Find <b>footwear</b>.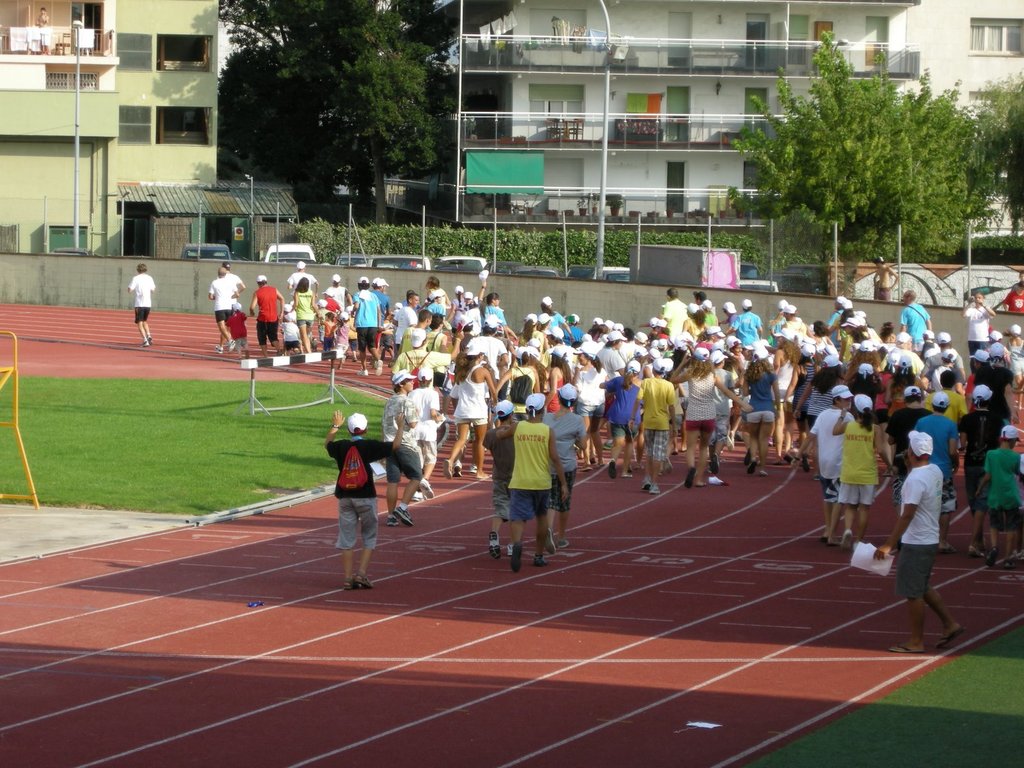
(530,557,547,569).
